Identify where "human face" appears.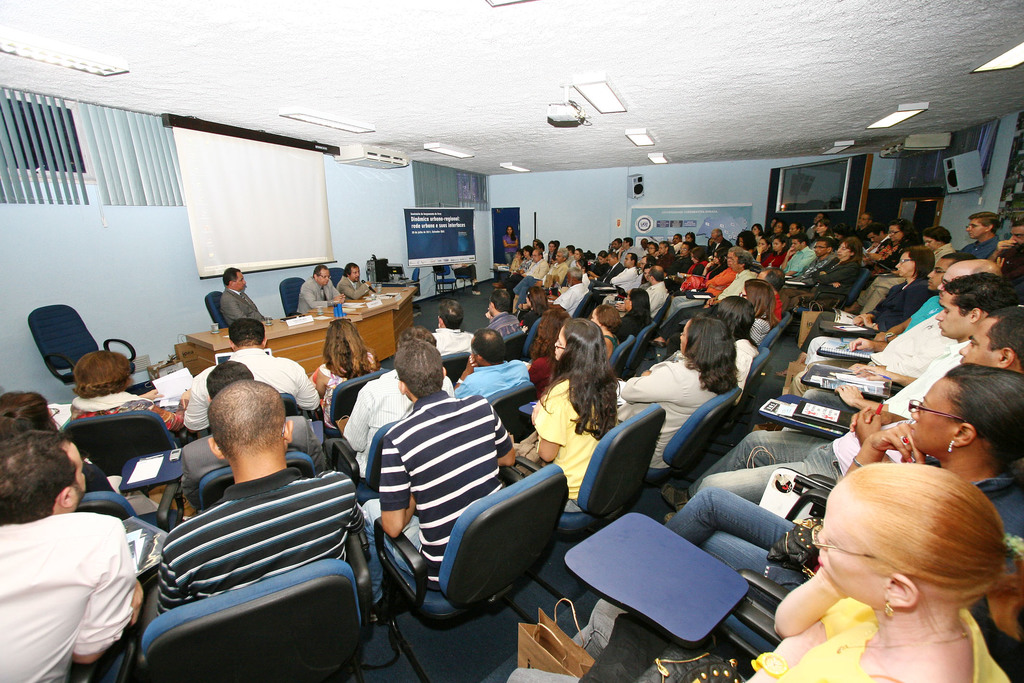
Appears at bbox(547, 242, 554, 253).
